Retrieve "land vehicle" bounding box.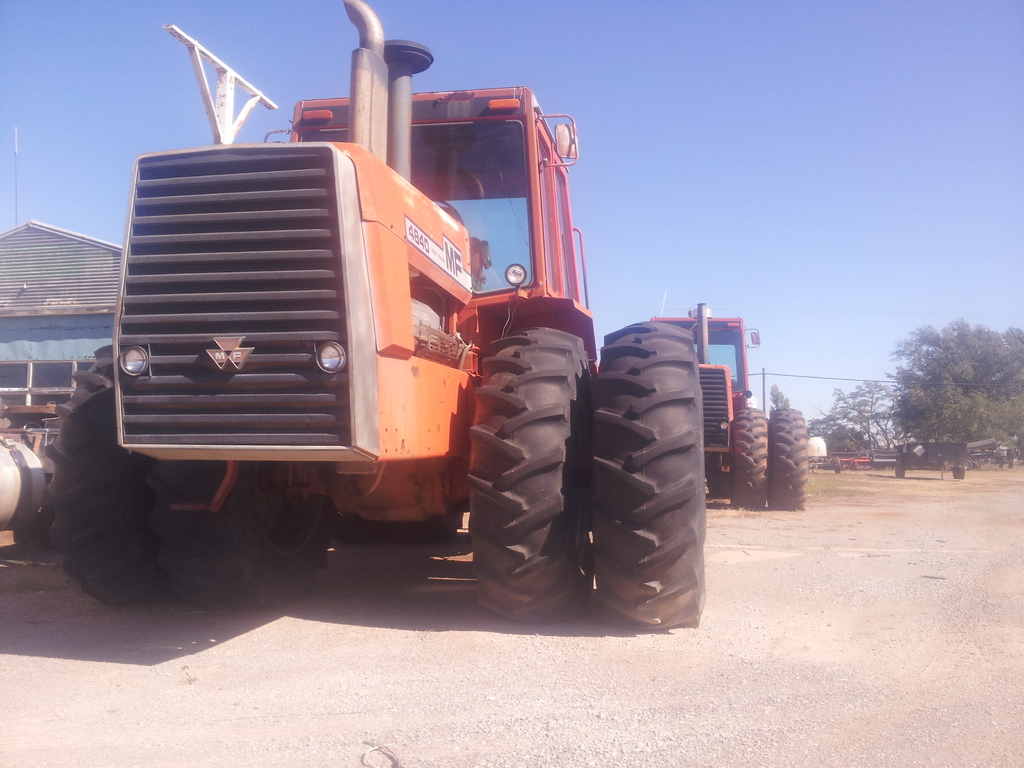
Bounding box: (894,437,963,476).
